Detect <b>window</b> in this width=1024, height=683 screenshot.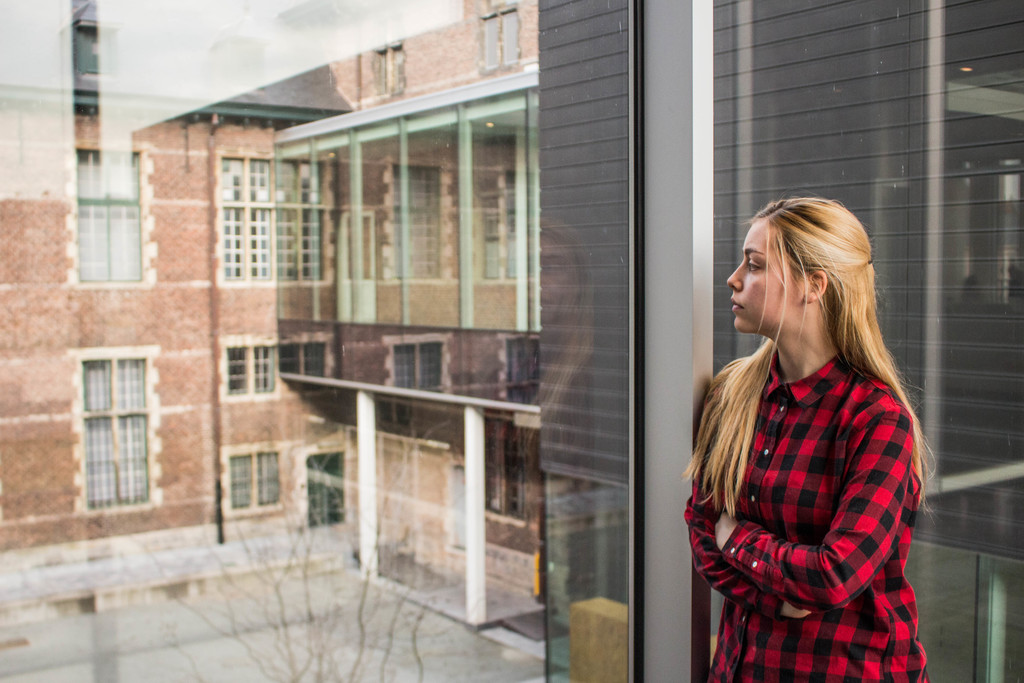
Detection: <bbox>0, 0, 656, 682</bbox>.
